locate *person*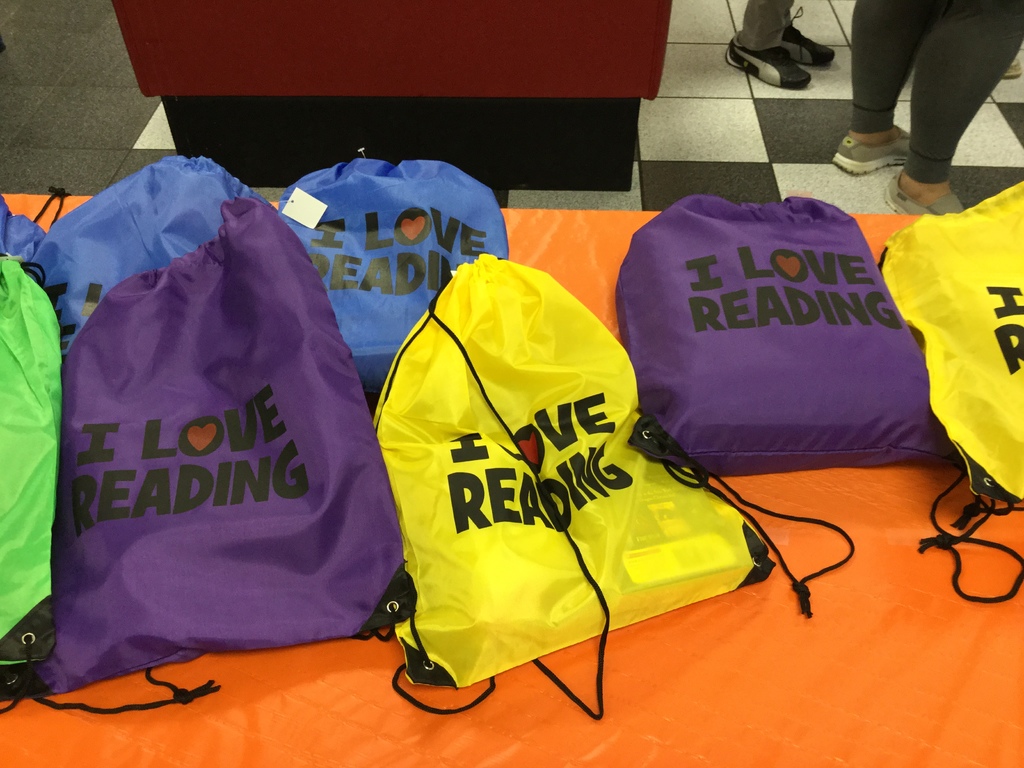
bbox(724, 0, 836, 93)
